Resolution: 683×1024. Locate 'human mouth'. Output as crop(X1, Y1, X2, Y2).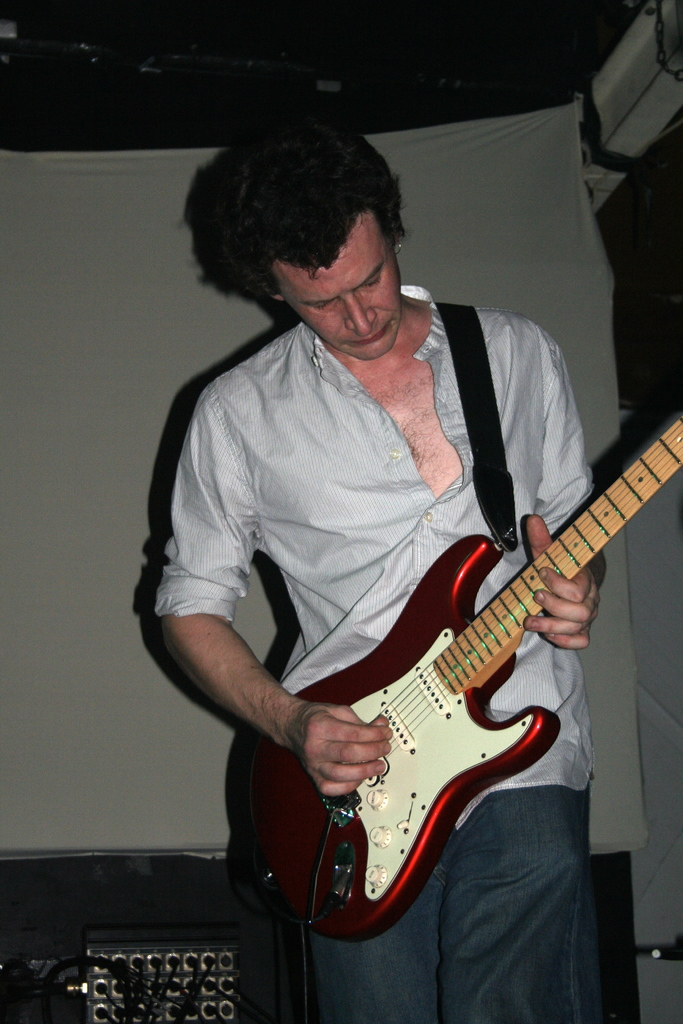
crop(341, 317, 393, 350).
